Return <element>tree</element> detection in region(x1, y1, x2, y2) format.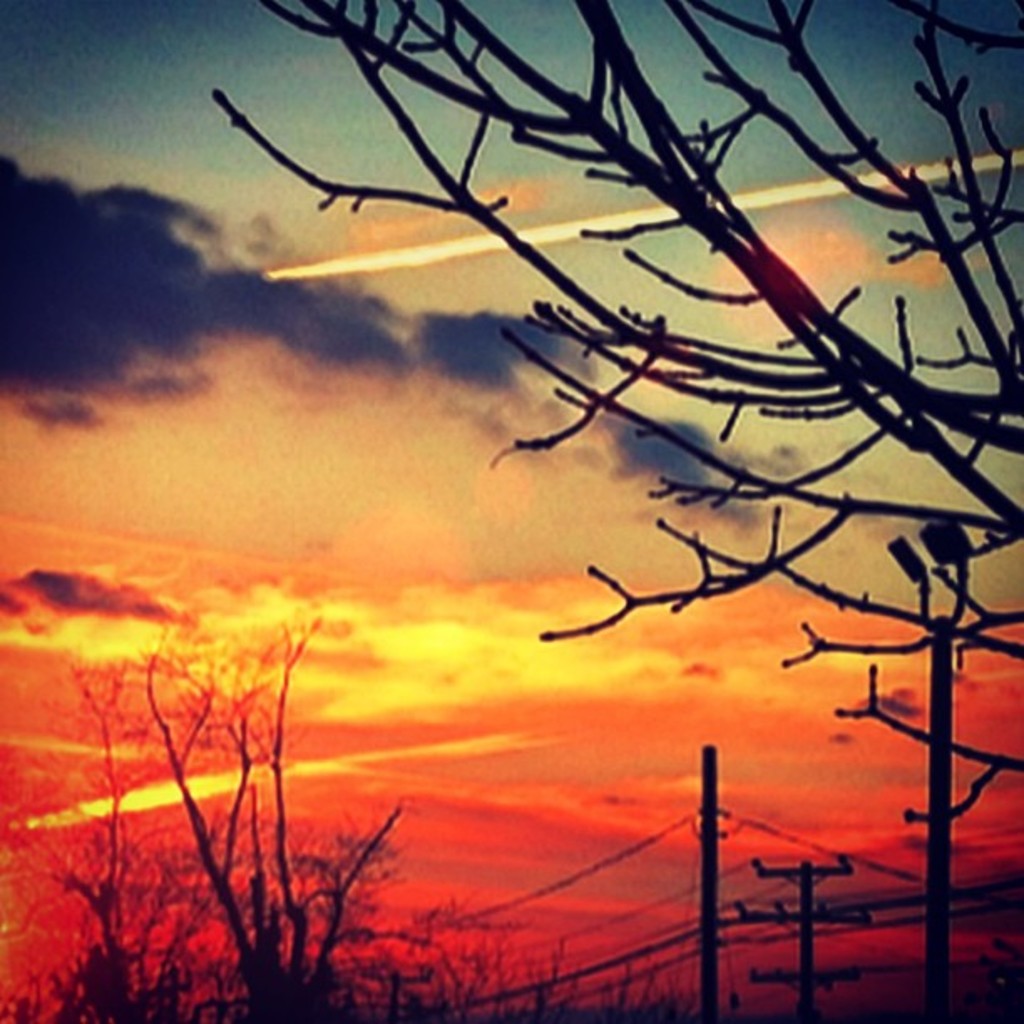
region(197, 0, 1022, 850).
